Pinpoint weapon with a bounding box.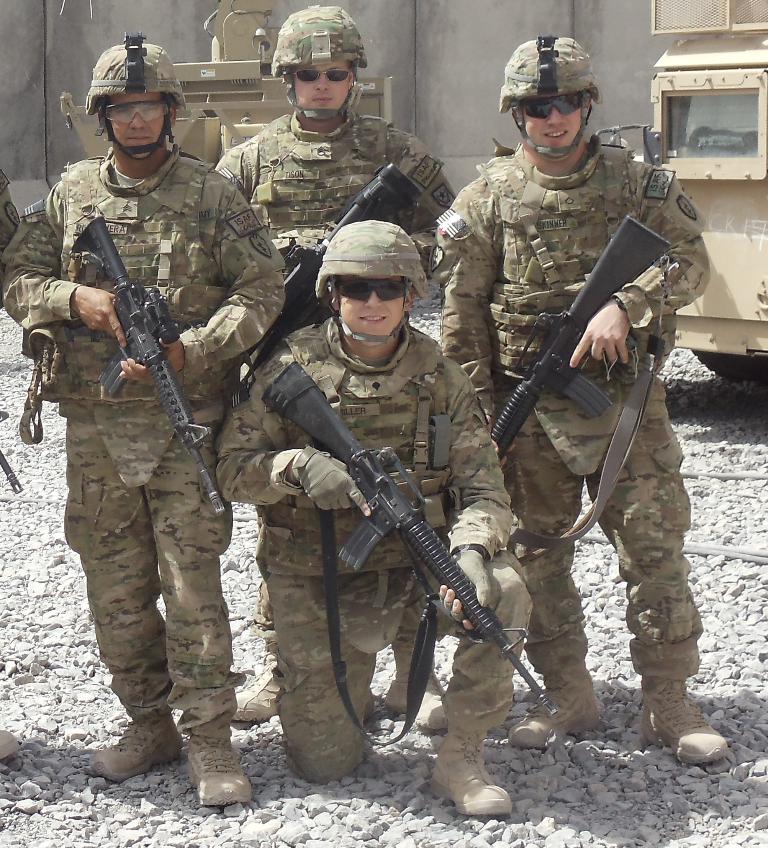
[496,197,667,466].
